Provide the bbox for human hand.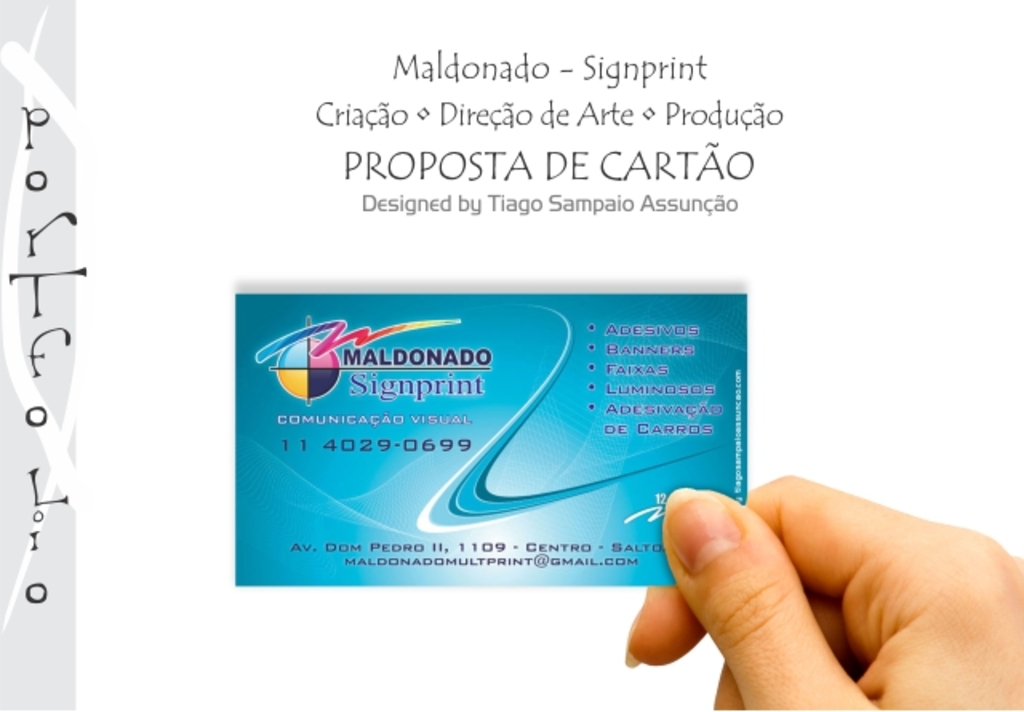
crop(578, 470, 1023, 698).
